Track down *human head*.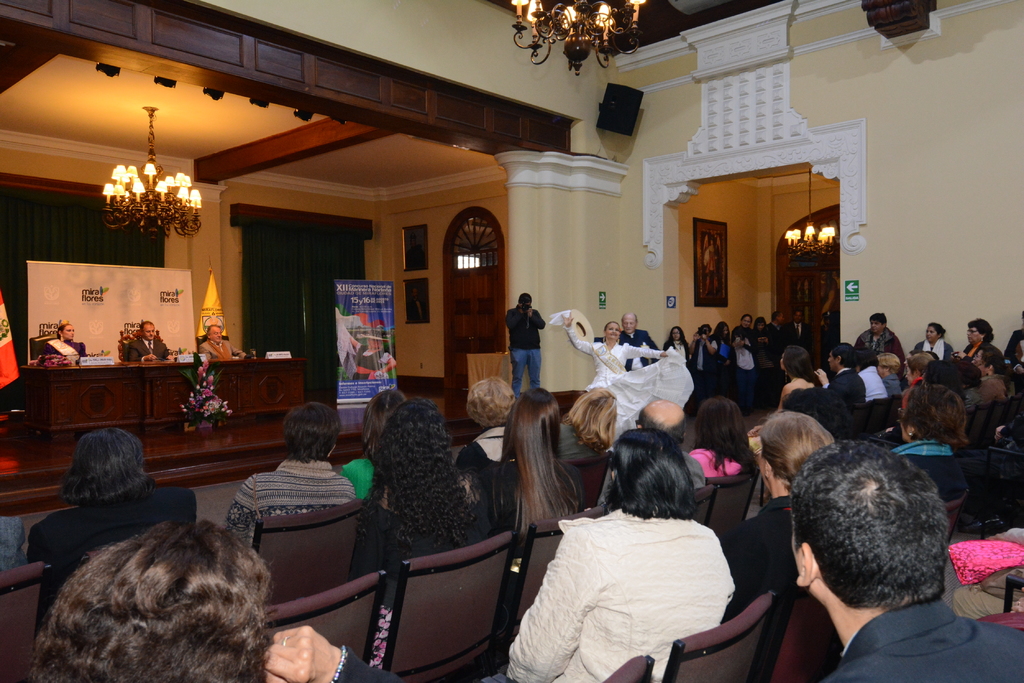
Tracked to x1=777 y1=344 x2=812 y2=373.
